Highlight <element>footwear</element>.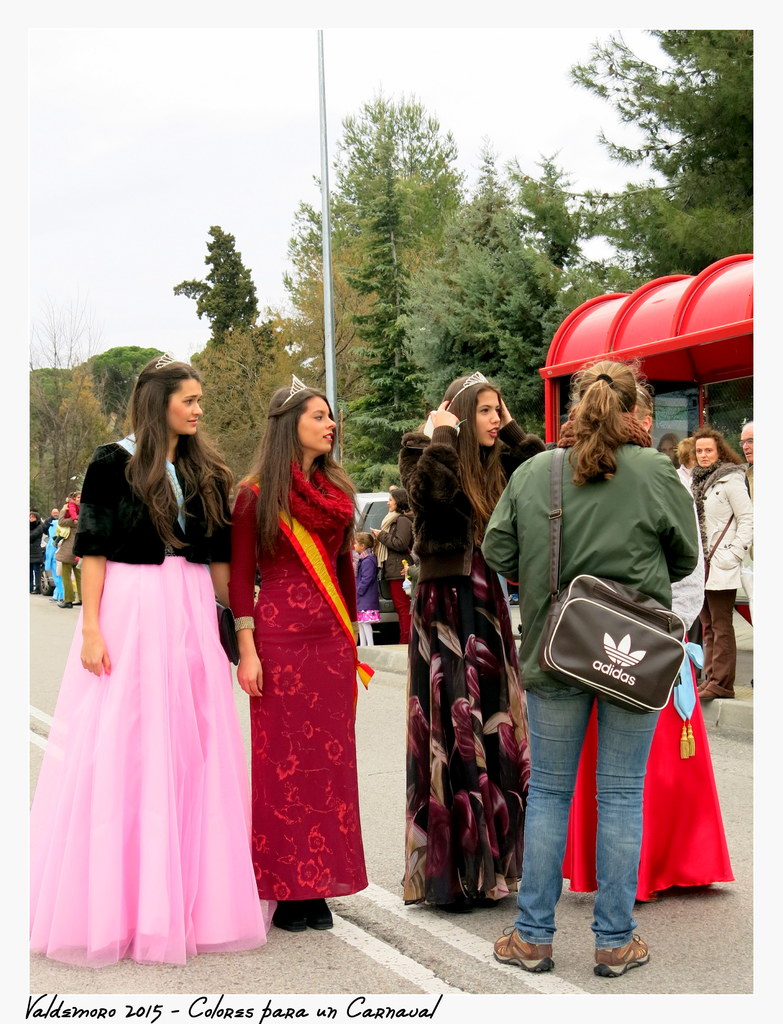
Highlighted region: Rect(284, 890, 324, 935).
